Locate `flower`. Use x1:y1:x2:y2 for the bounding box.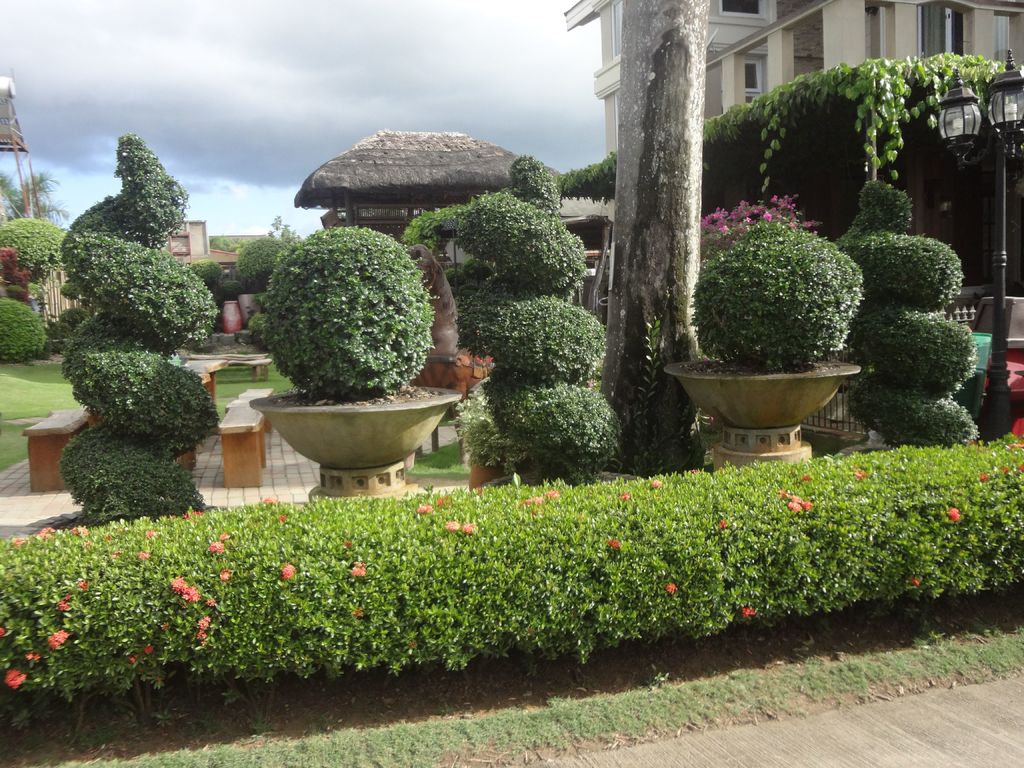
417:504:433:515.
